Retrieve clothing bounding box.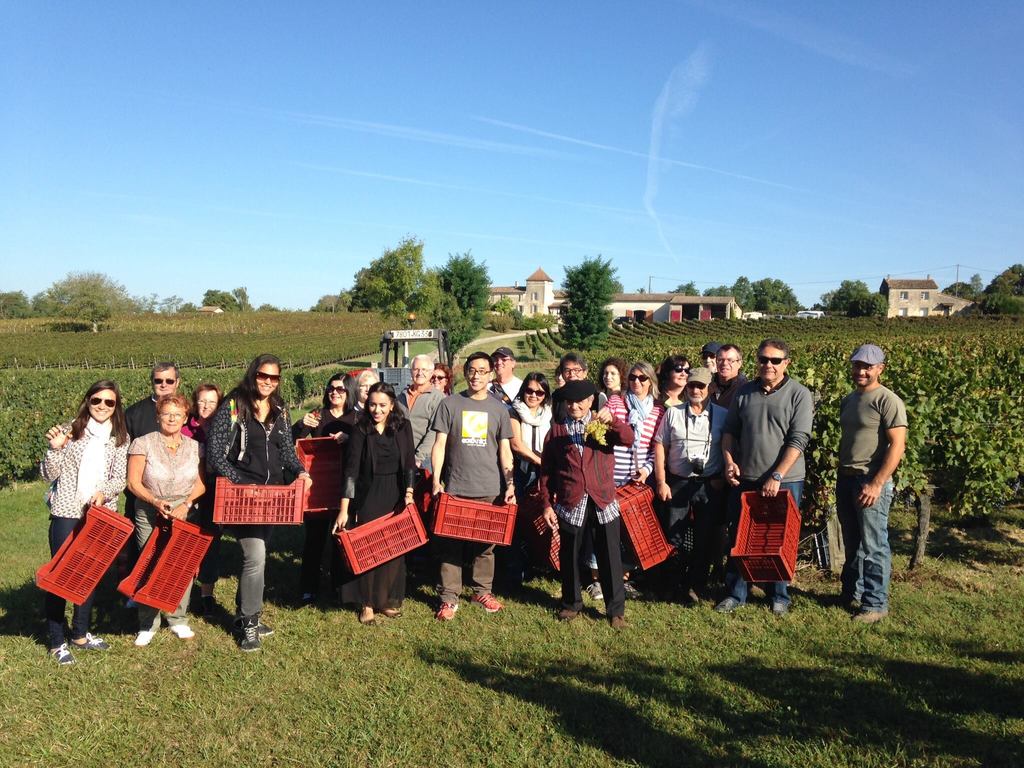
Bounding box: bbox(644, 395, 741, 588).
